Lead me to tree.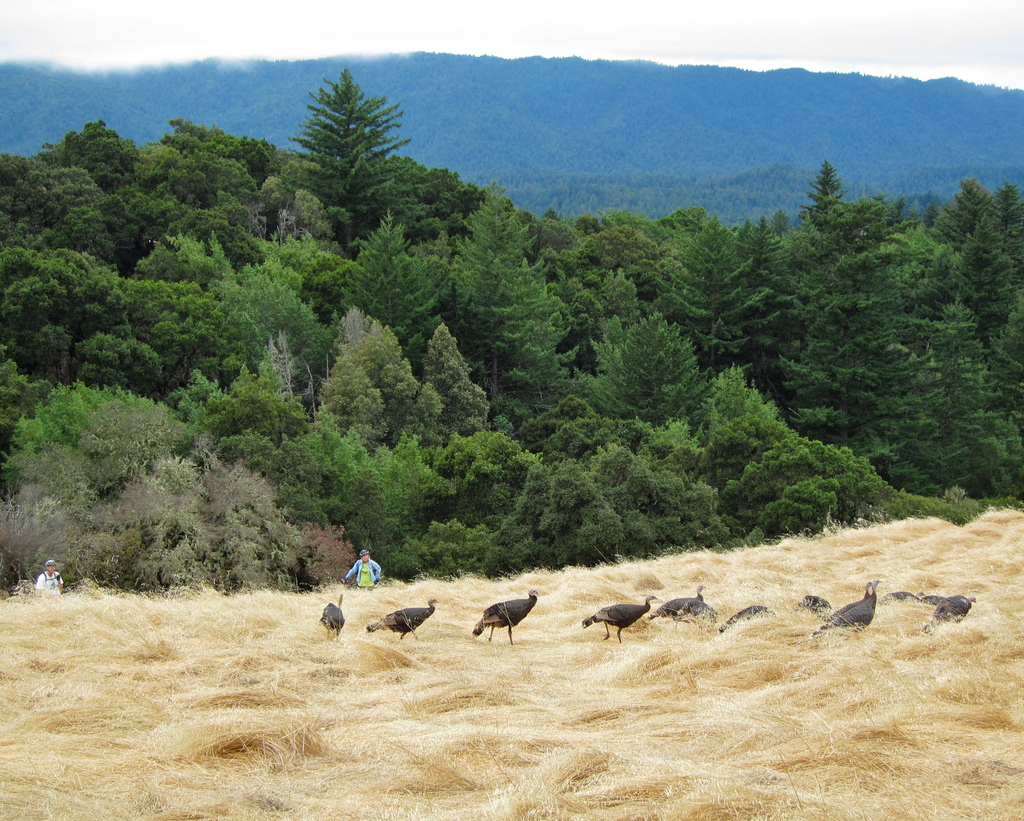
Lead to box=[296, 61, 406, 200].
